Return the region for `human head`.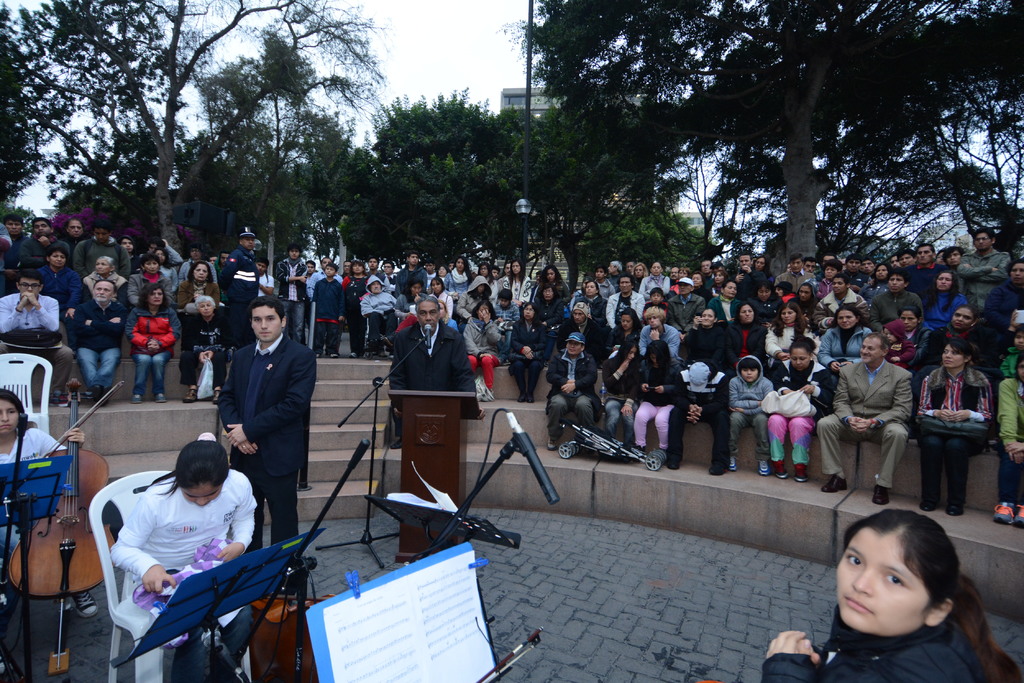
locate(172, 433, 231, 506).
